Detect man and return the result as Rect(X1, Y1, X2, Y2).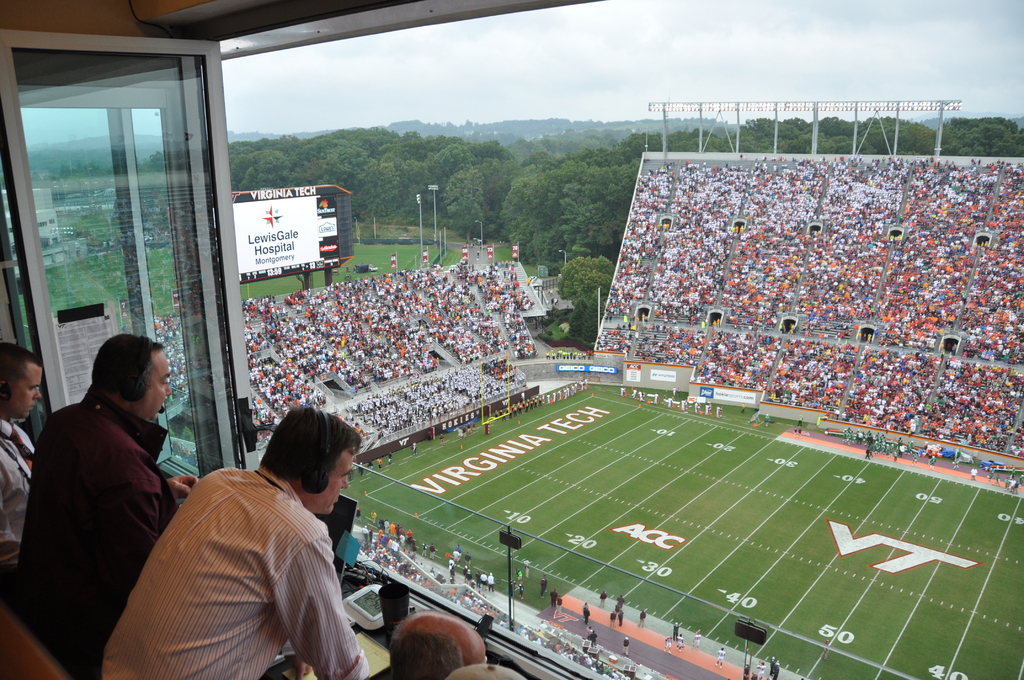
Rect(616, 599, 623, 608).
